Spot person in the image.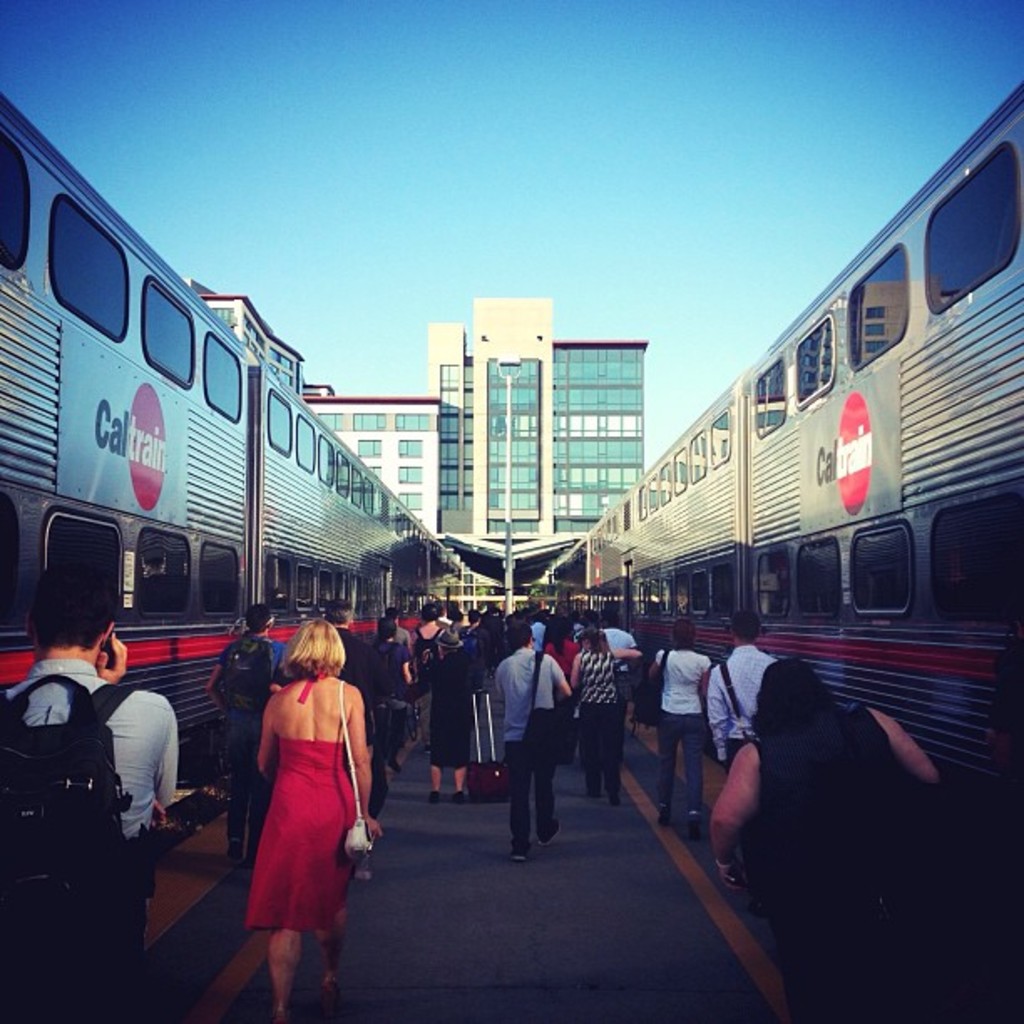
person found at l=0, t=561, r=181, b=1022.
